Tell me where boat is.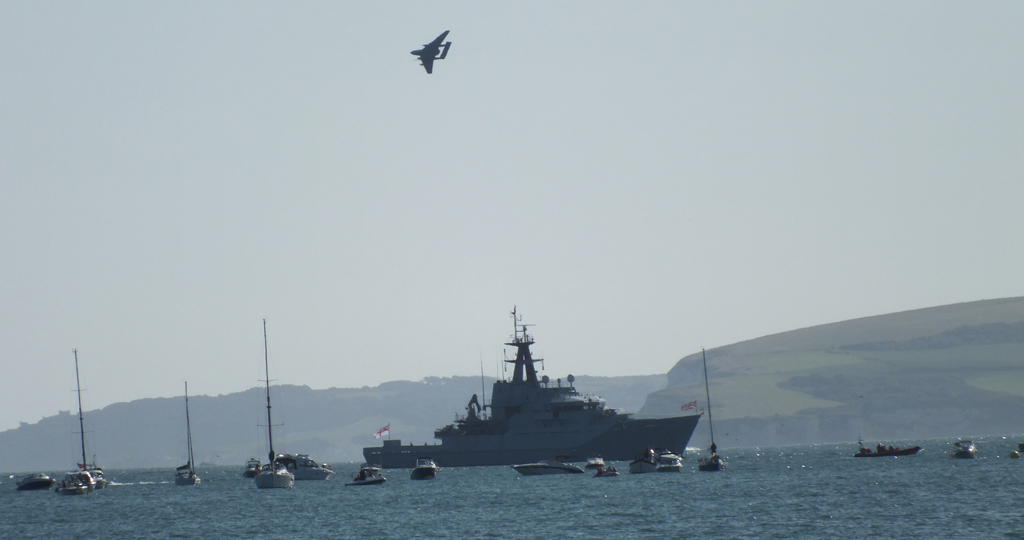
boat is at bbox=(5, 466, 55, 497).
